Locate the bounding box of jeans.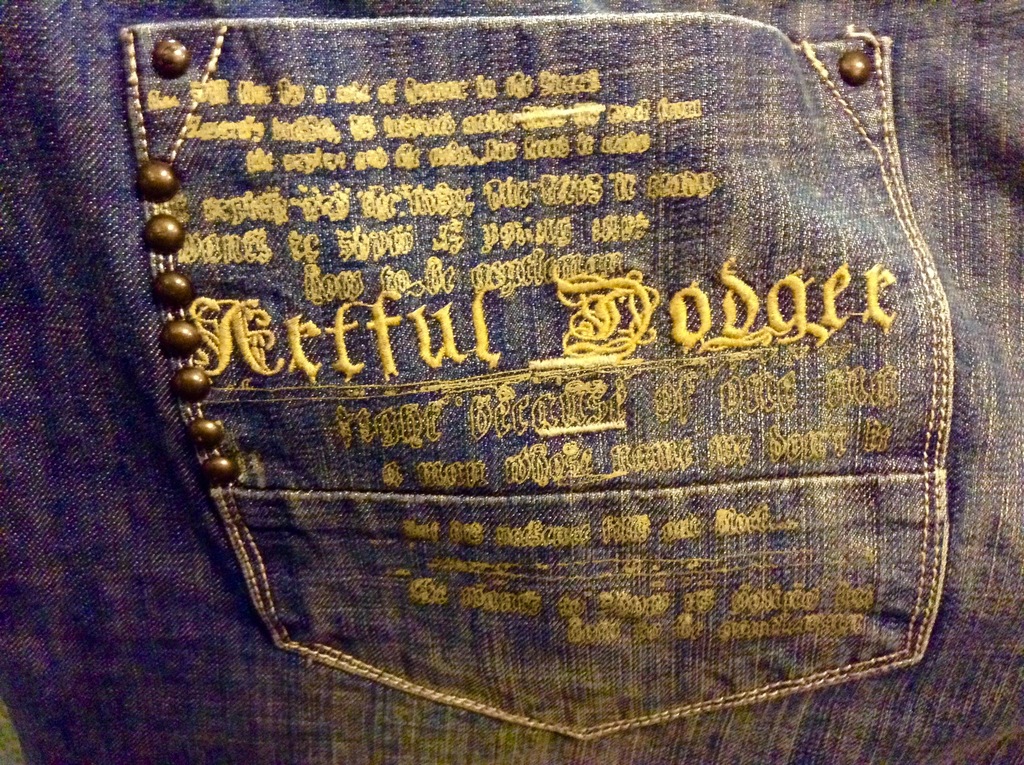
Bounding box: bbox(0, 0, 1021, 761).
